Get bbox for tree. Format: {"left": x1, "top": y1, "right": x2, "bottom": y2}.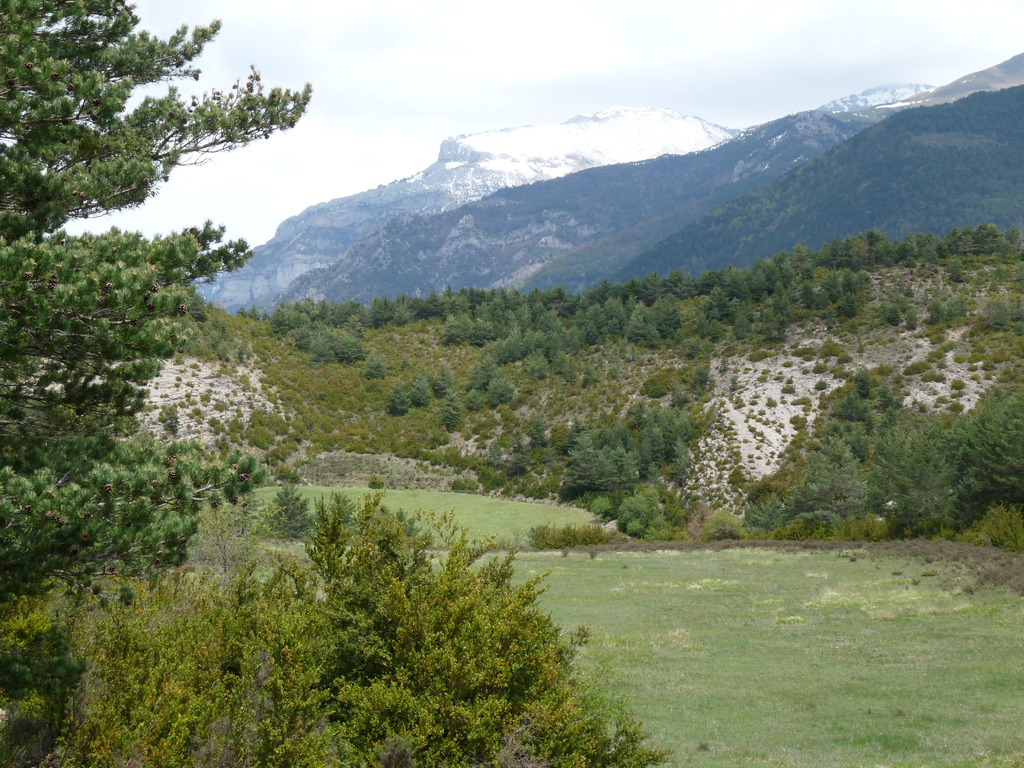
{"left": 527, "top": 416, "right": 548, "bottom": 446}.
